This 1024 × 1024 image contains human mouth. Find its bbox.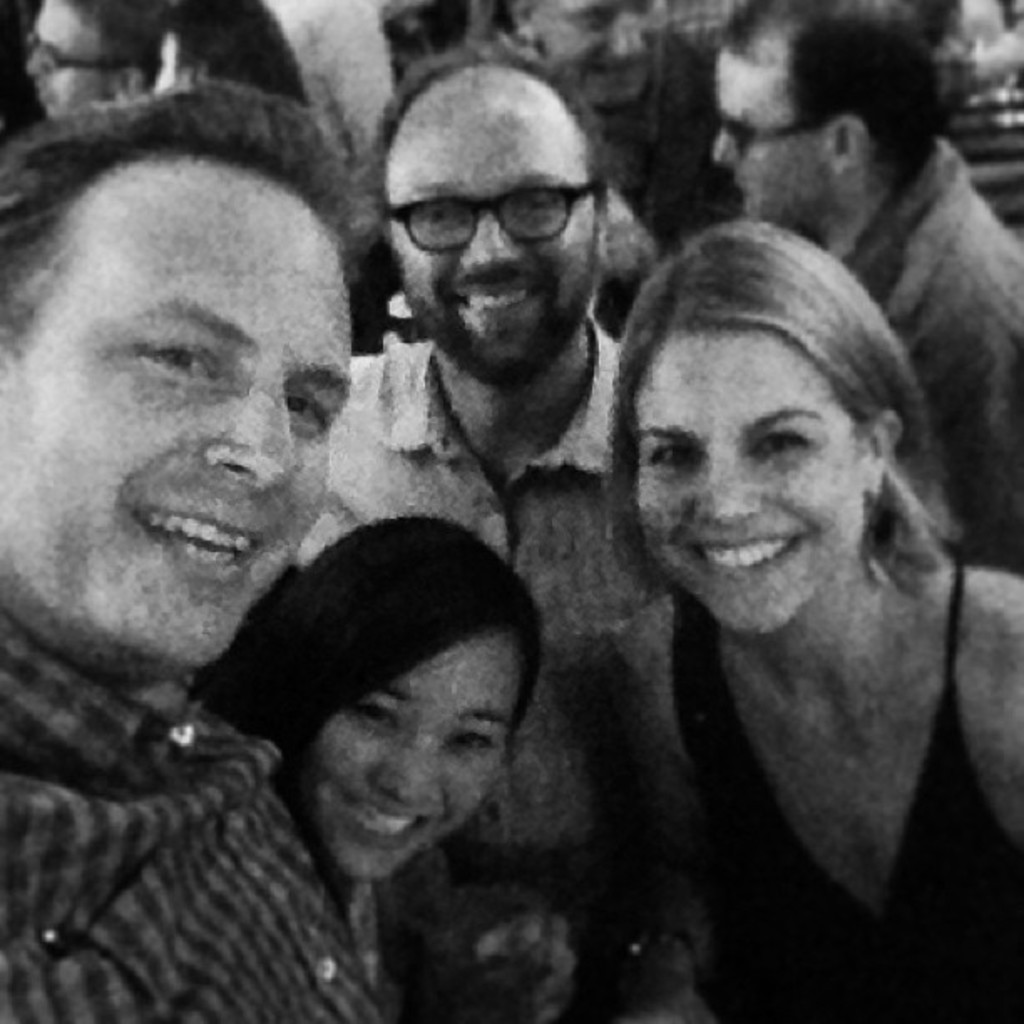
453, 274, 549, 336.
